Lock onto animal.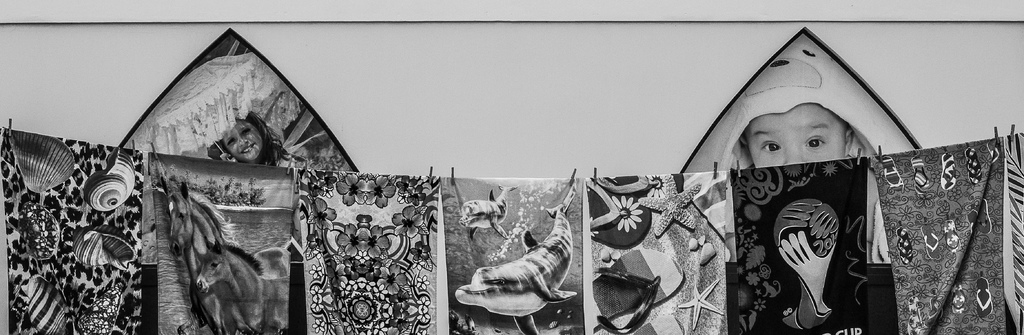
Locked: BBox(676, 283, 720, 334).
